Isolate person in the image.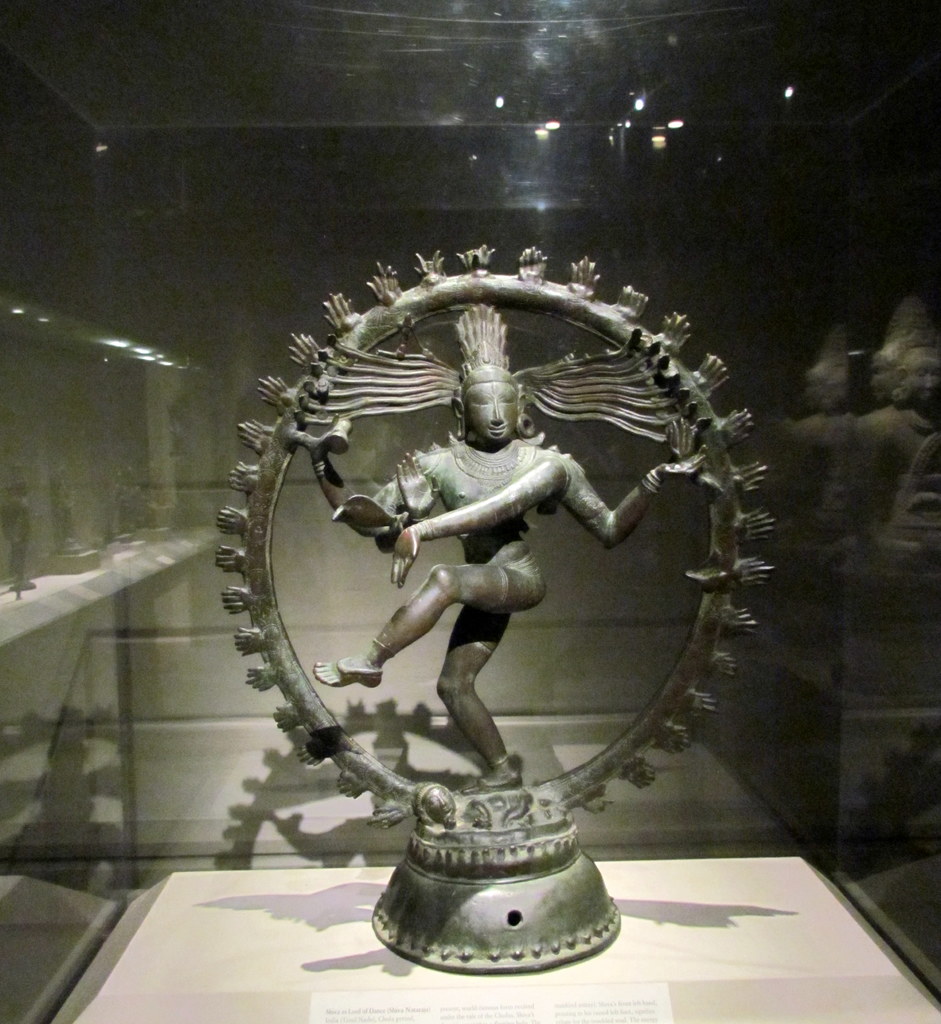
Isolated region: <box>855,337,940,531</box>.
